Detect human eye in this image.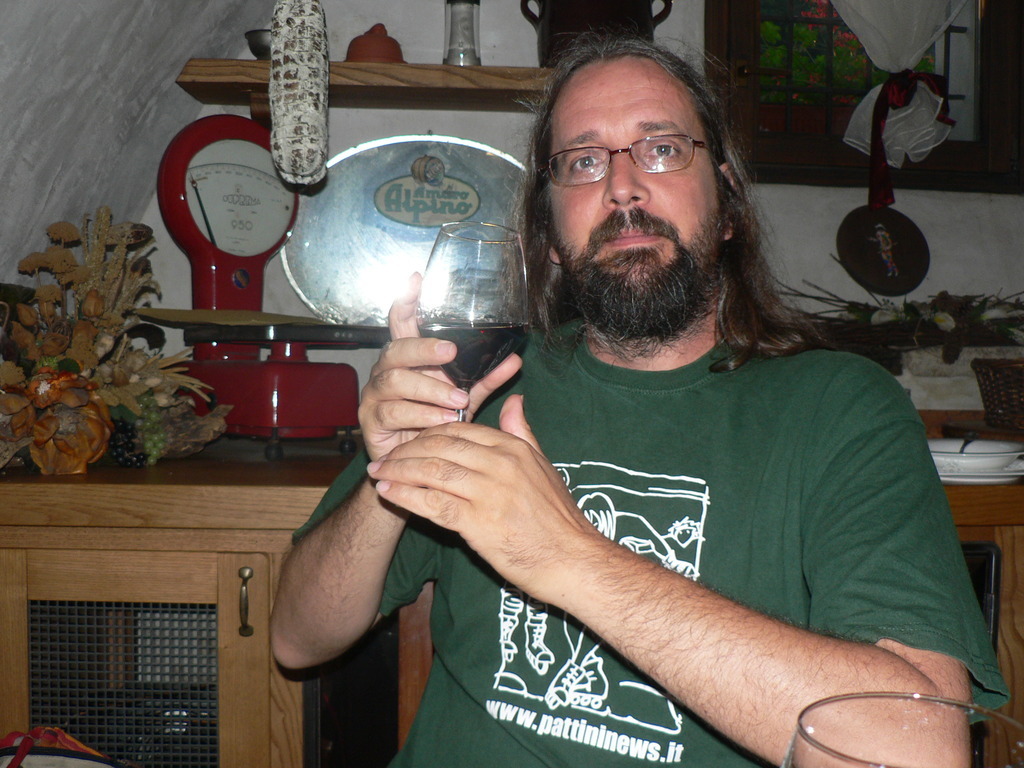
Detection: region(644, 139, 684, 162).
